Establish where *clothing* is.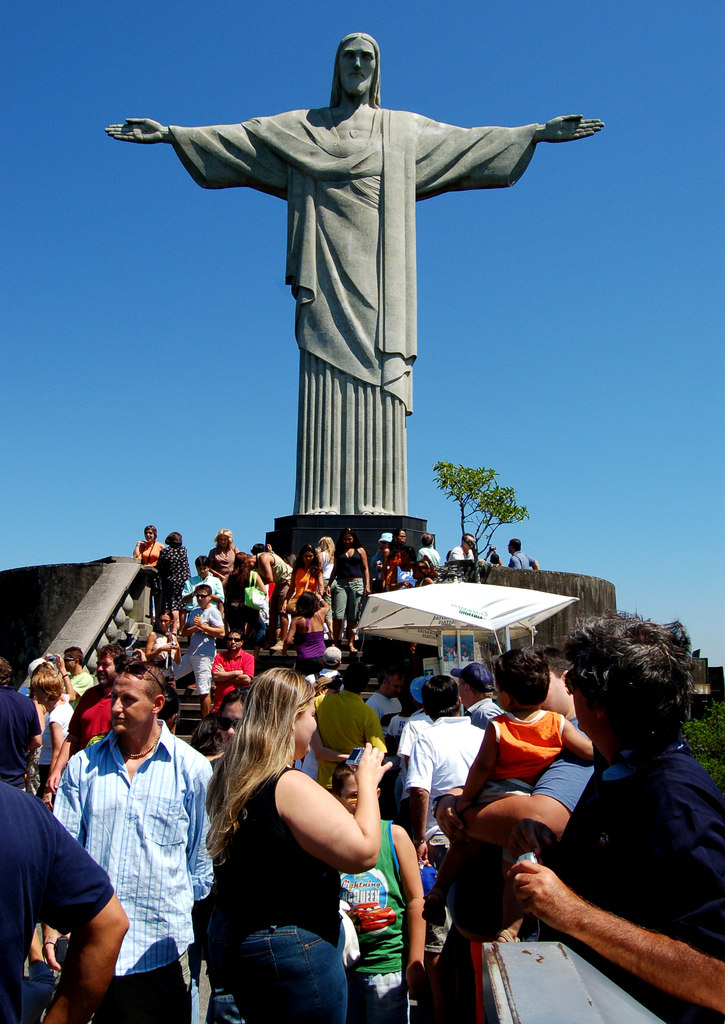
Established at [left=214, top=771, right=347, bottom=1023].
